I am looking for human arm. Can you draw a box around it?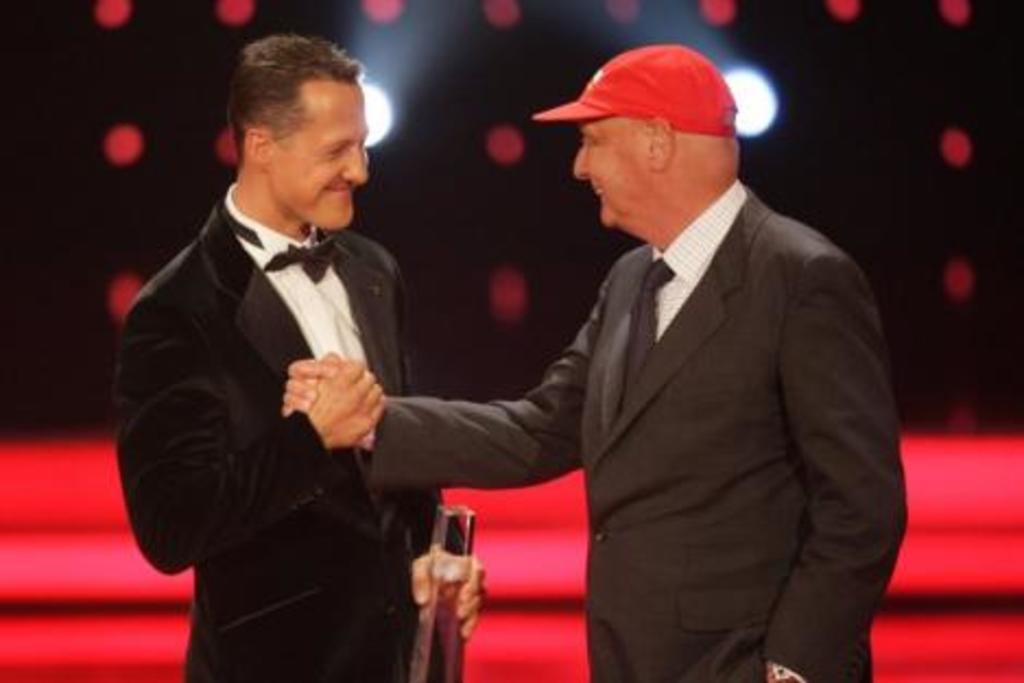
Sure, the bounding box is [114, 303, 386, 572].
